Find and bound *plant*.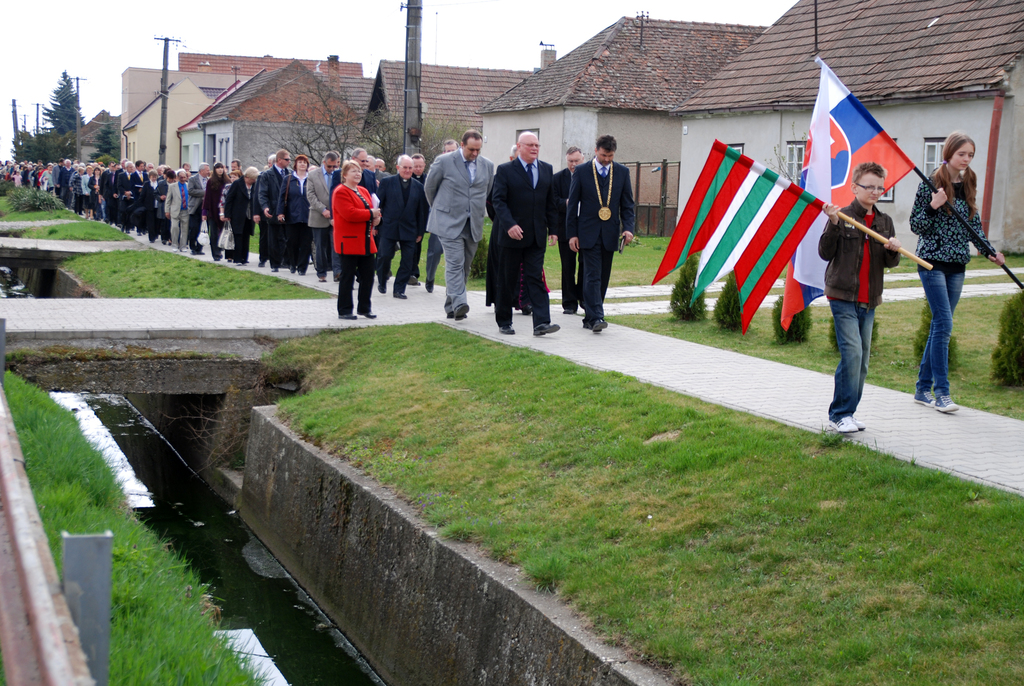
Bound: 717:267:743:332.
